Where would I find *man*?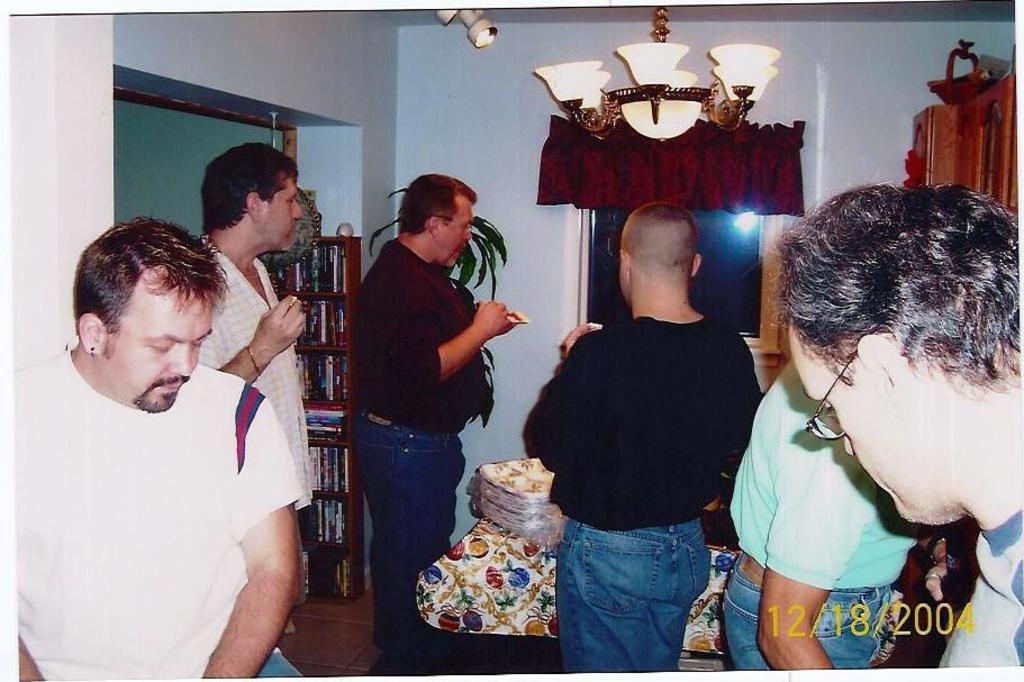
At (197,143,317,507).
